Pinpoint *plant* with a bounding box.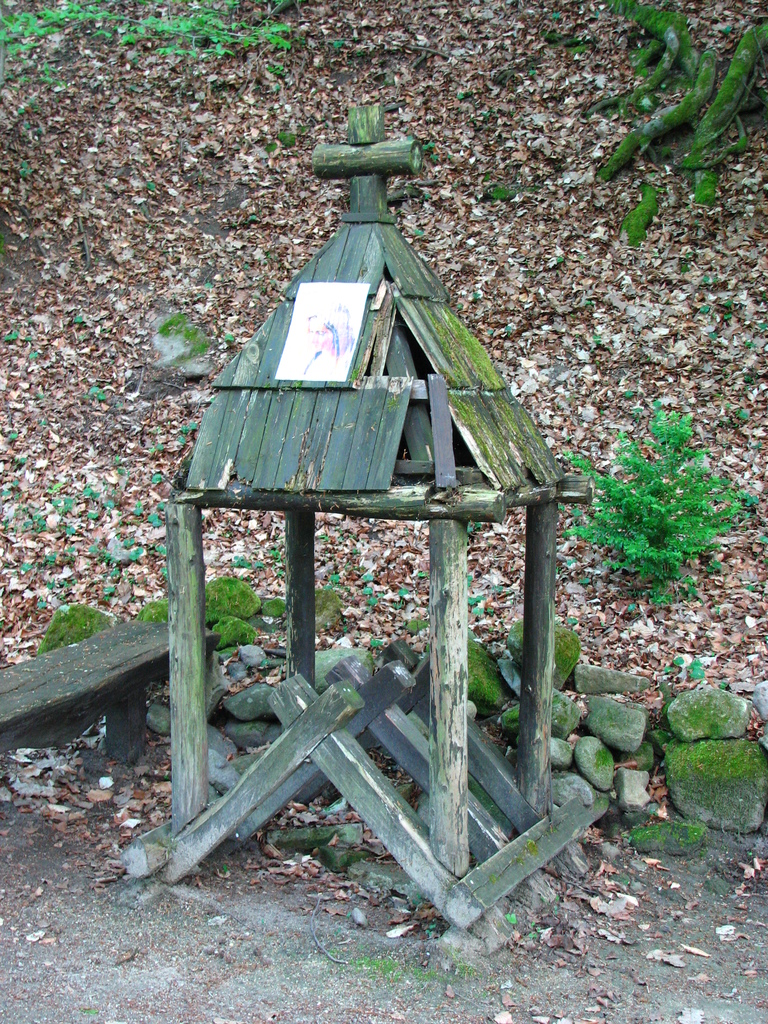
x1=84 y1=385 x2=111 y2=404.
